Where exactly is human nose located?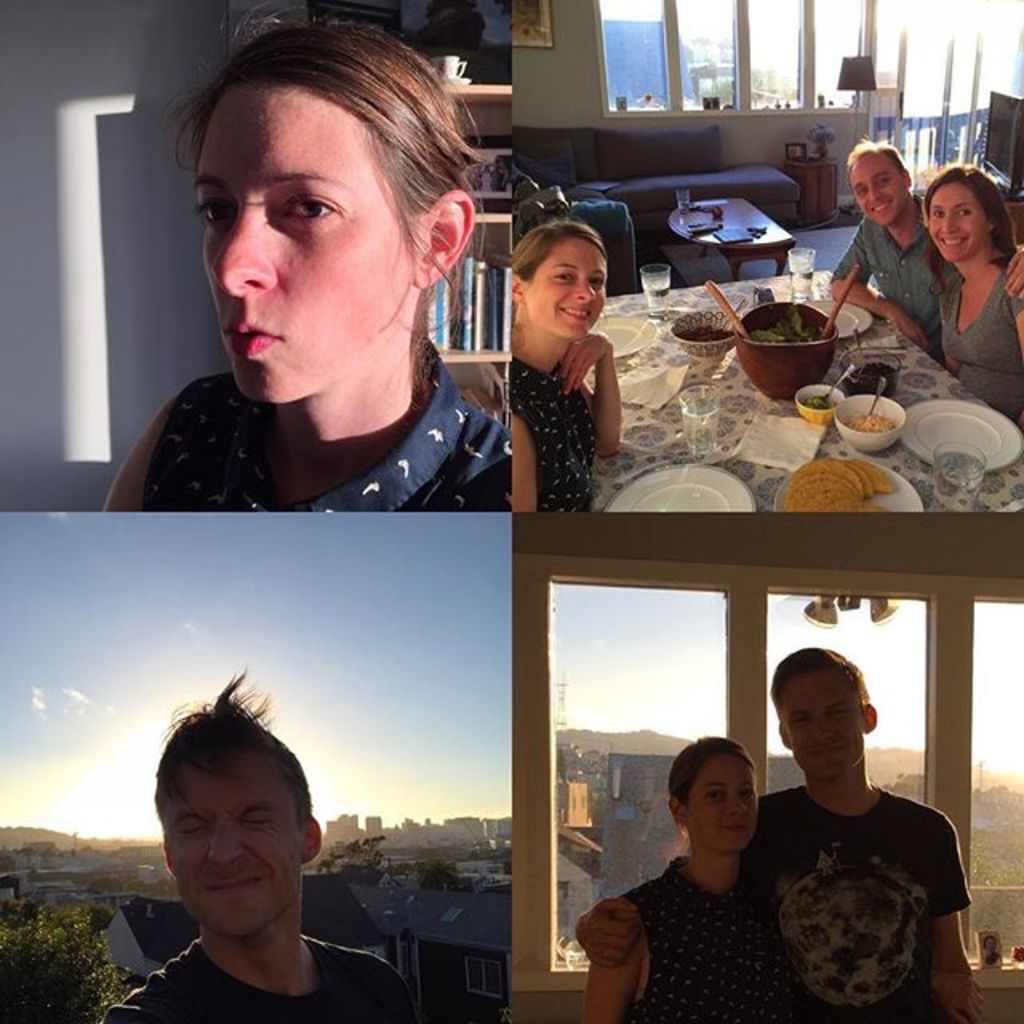
Its bounding box is crop(806, 717, 834, 744).
